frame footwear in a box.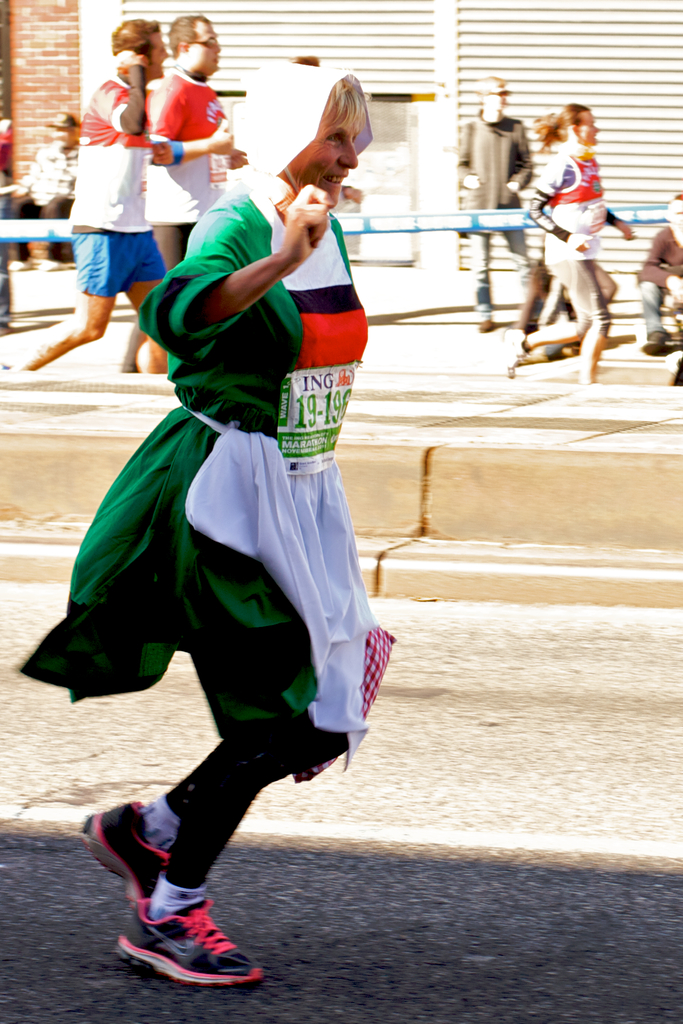
(494, 325, 520, 386).
